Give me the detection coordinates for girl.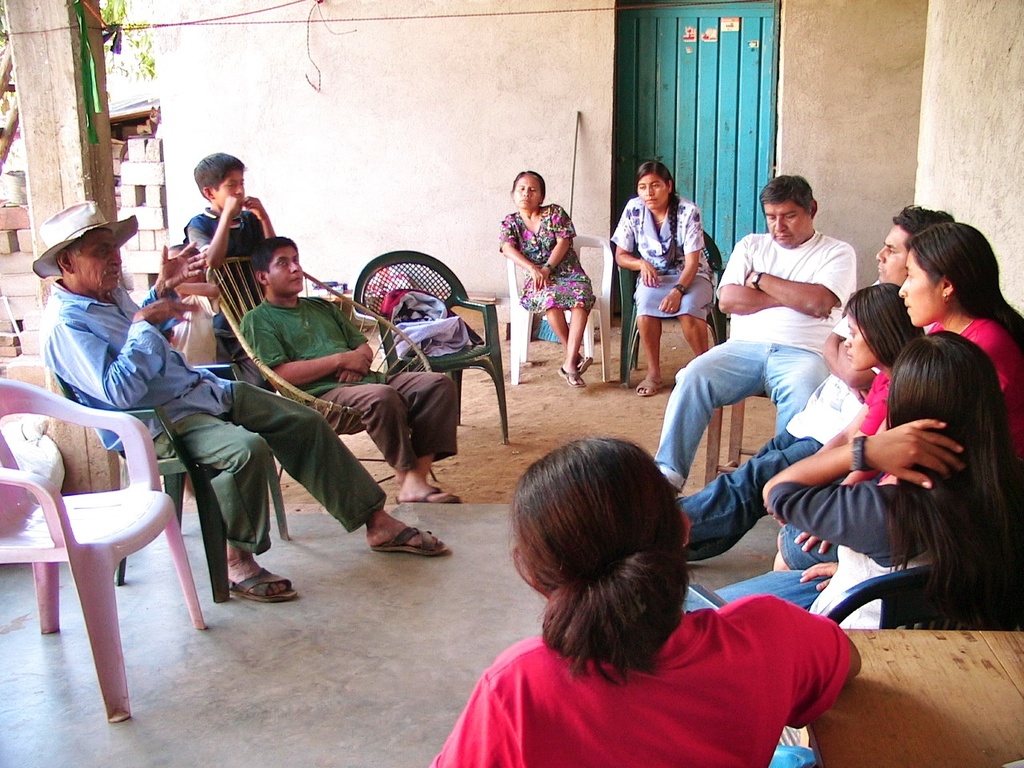
{"left": 614, "top": 164, "right": 706, "bottom": 394}.
